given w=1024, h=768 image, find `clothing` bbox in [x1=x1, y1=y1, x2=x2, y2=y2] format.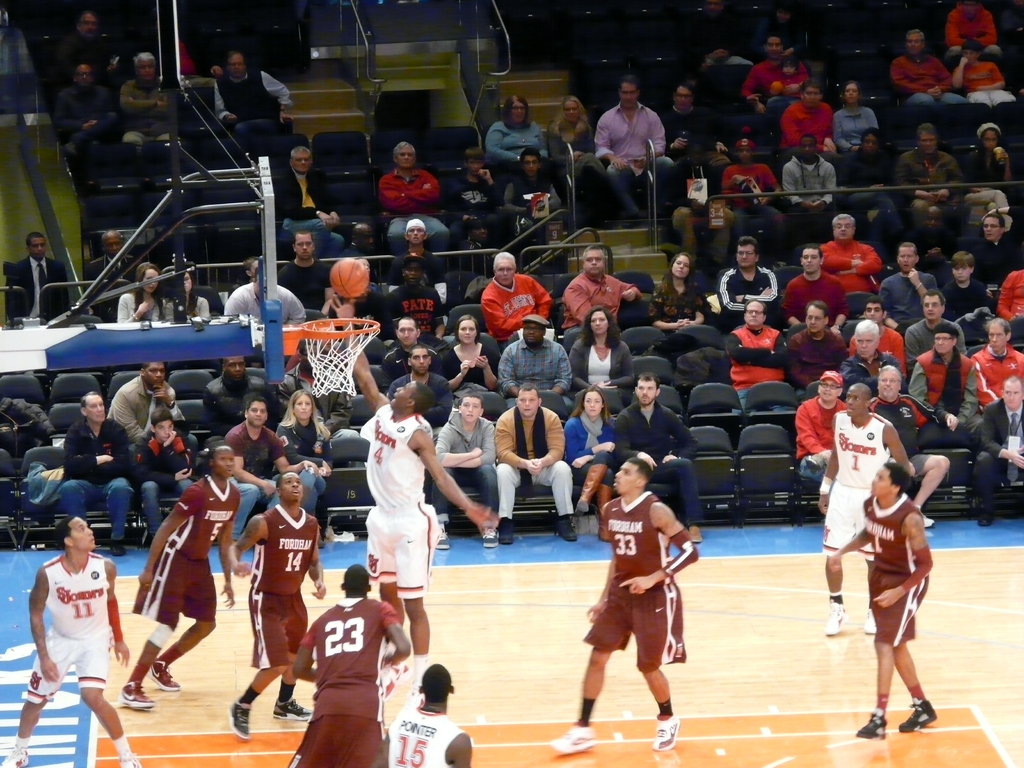
[x1=396, y1=704, x2=460, y2=767].
